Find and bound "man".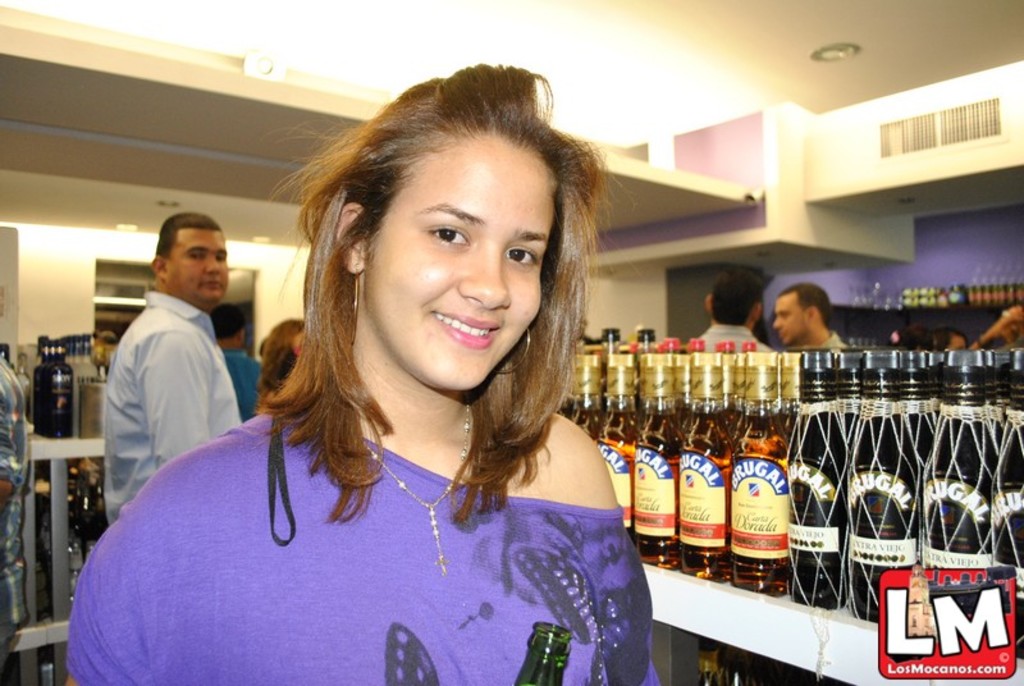
Bound: <bbox>772, 288, 846, 343</bbox>.
